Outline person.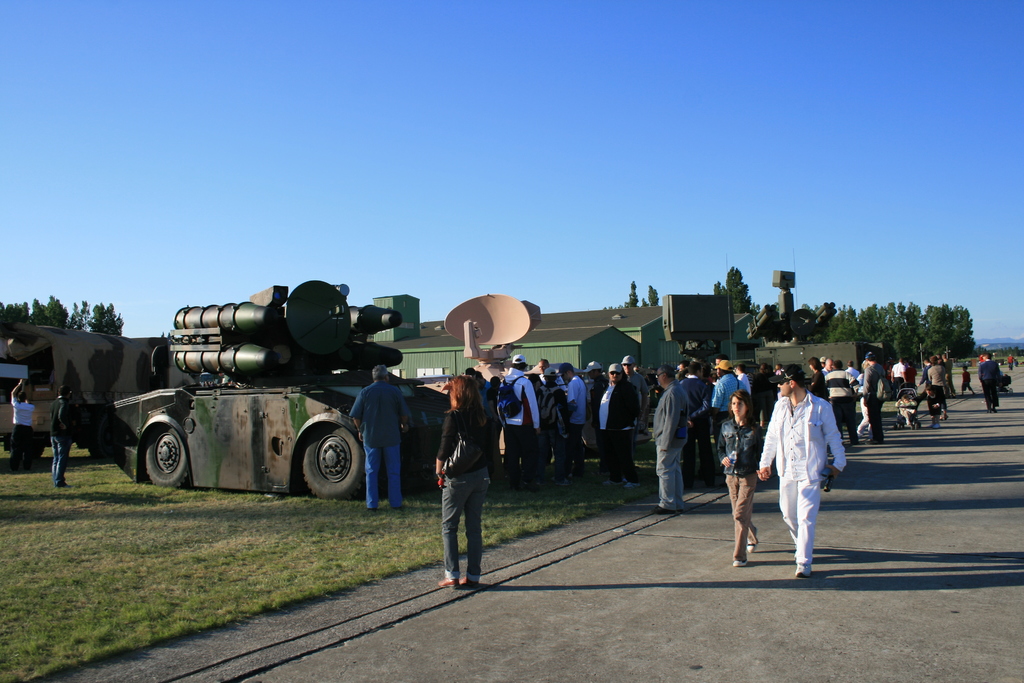
Outline: bbox=(6, 368, 37, 472).
